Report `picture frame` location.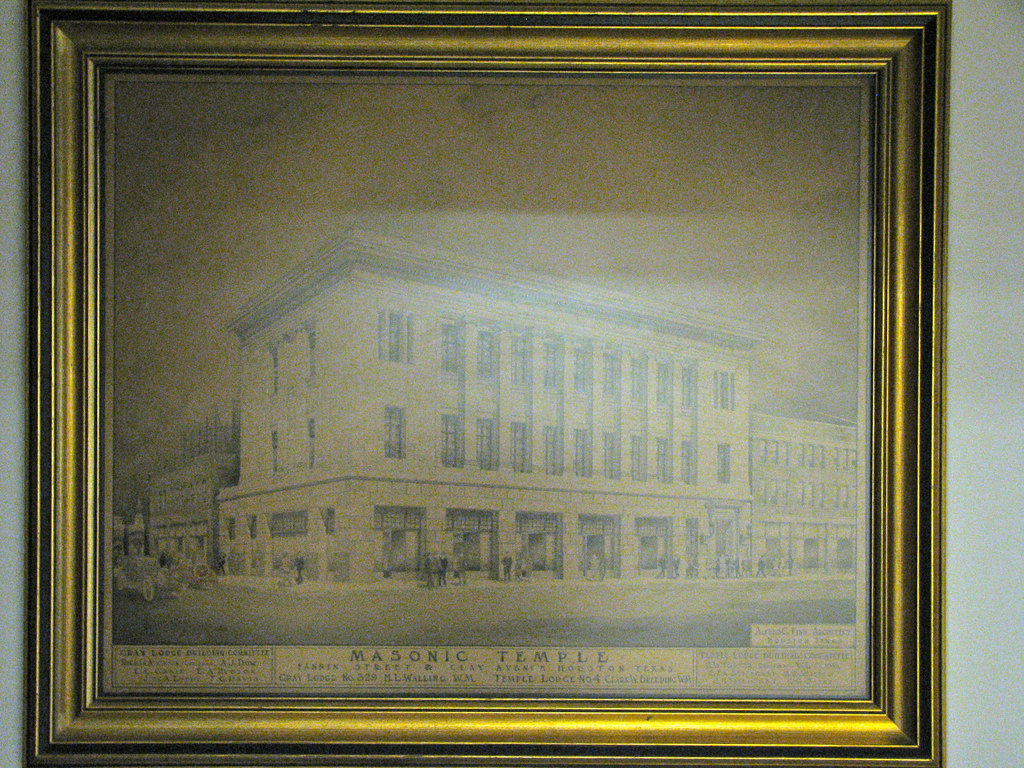
Report: 42,19,956,767.
